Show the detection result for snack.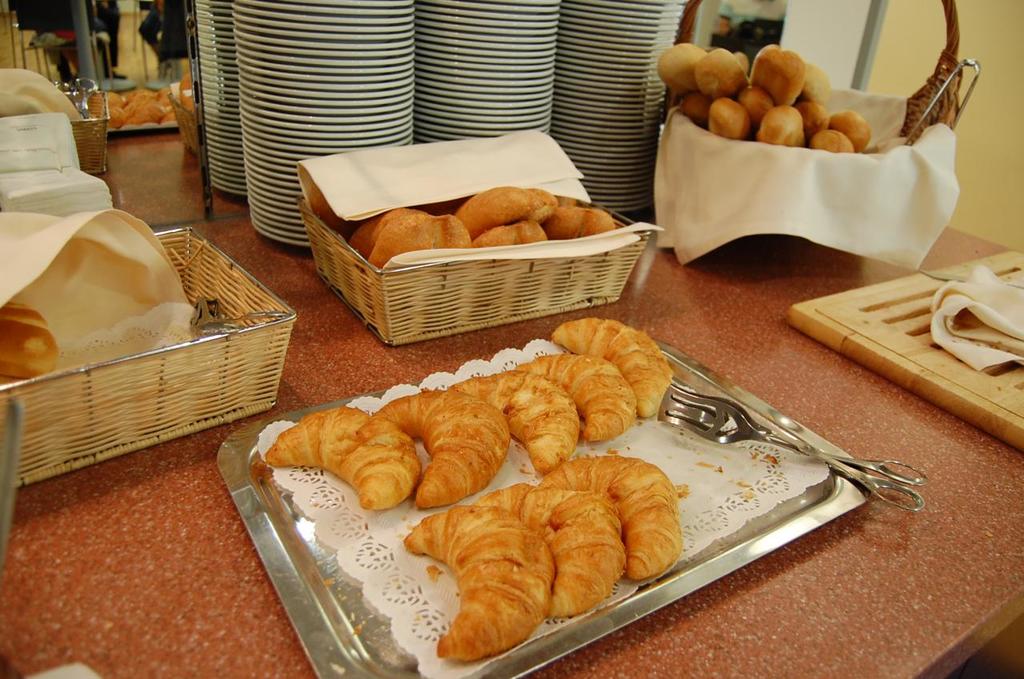
x1=370 y1=389 x2=512 y2=504.
